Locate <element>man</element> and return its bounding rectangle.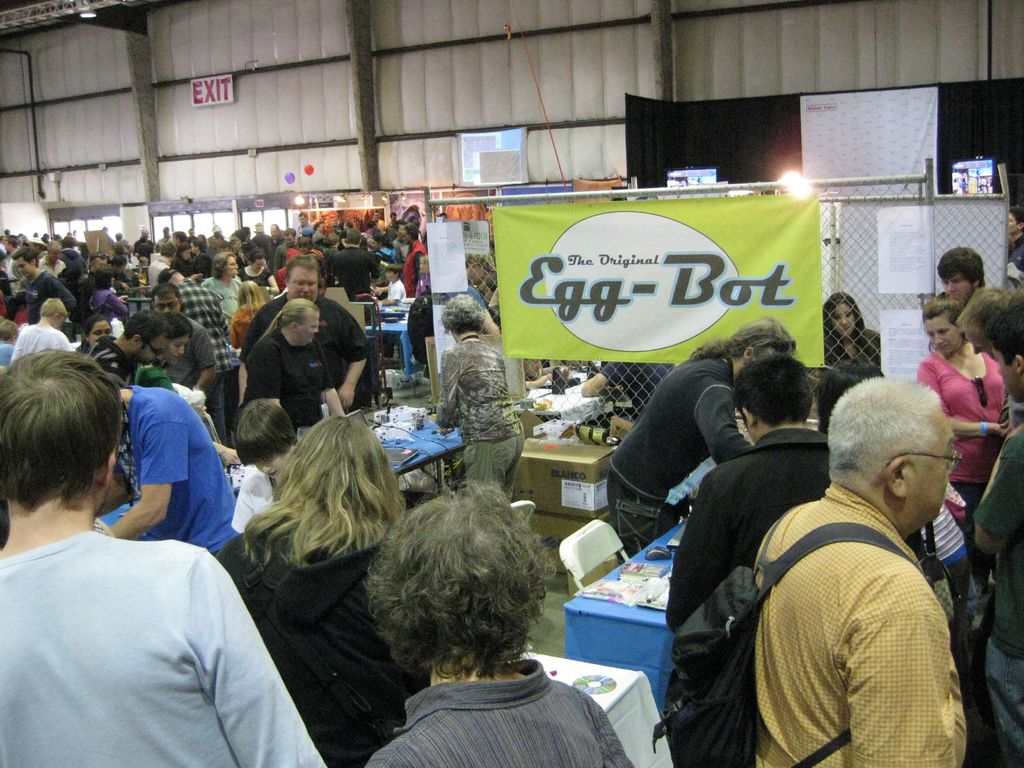
BBox(160, 226, 174, 241).
